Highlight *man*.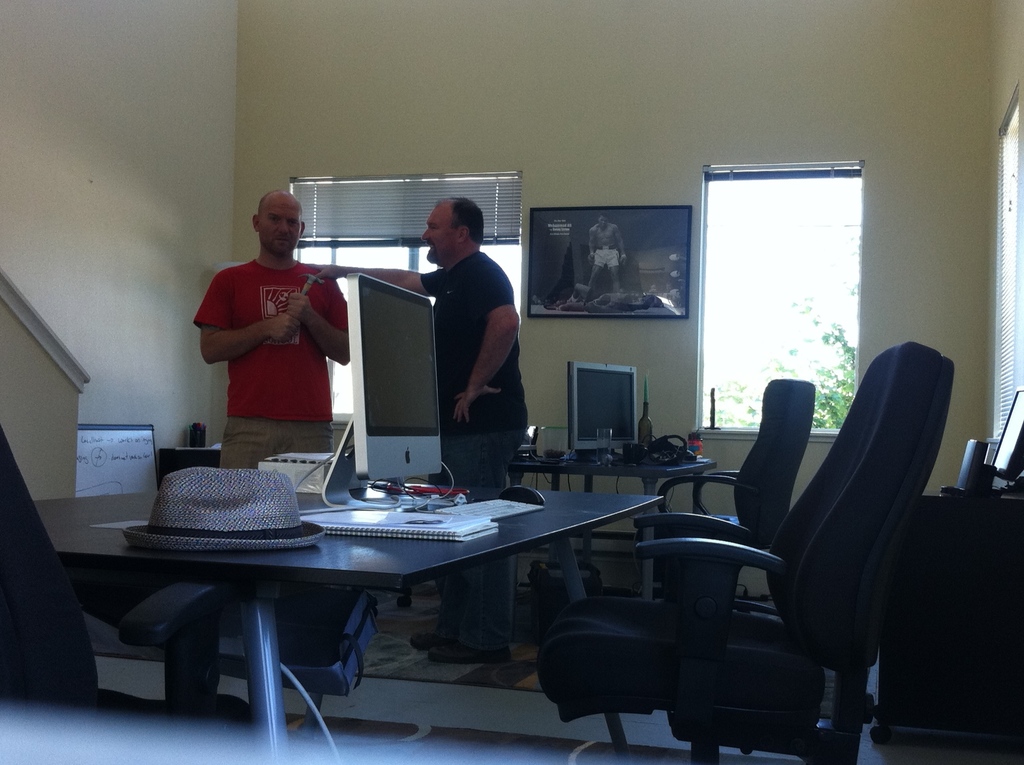
Highlighted region: bbox=(312, 193, 530, 664).
